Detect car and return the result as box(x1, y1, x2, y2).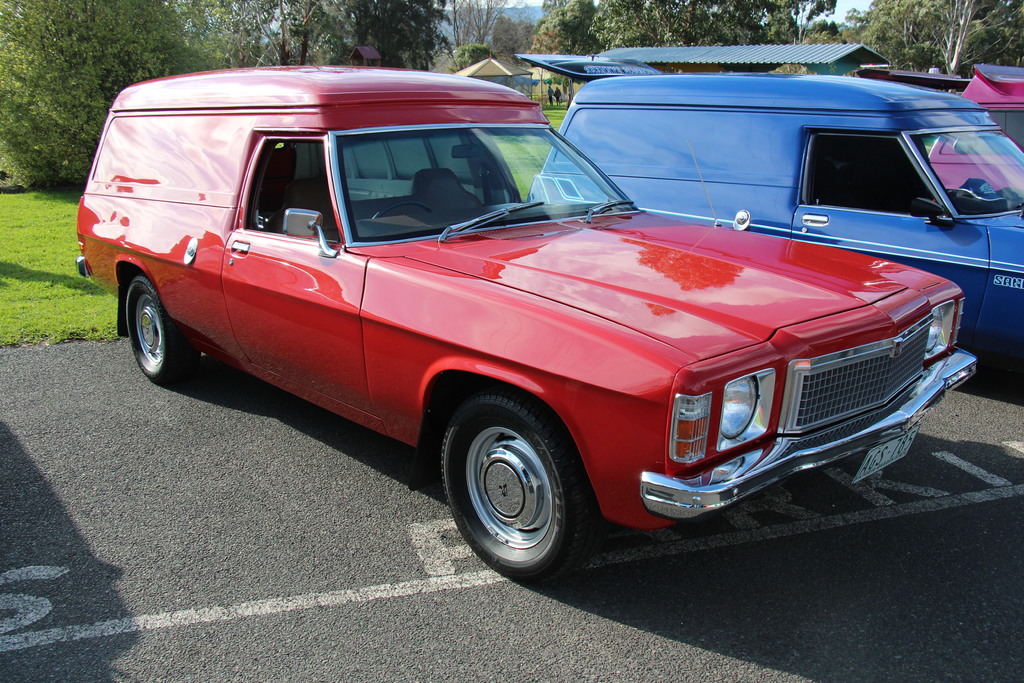
box(75, 68, 979, 582).
